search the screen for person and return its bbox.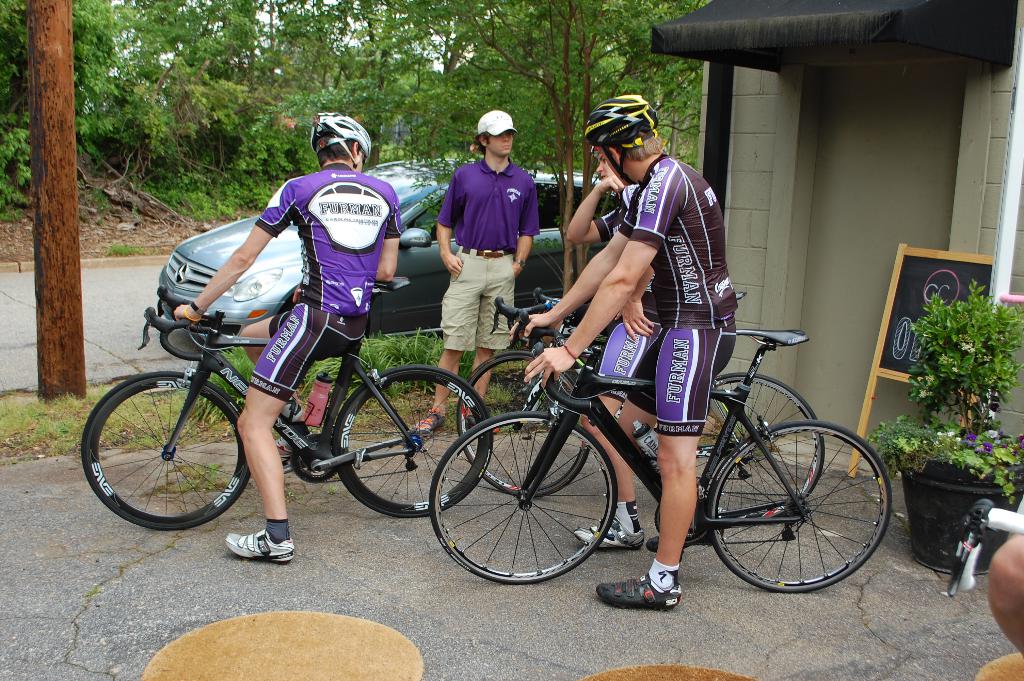
Found: (171,110,402,566).
